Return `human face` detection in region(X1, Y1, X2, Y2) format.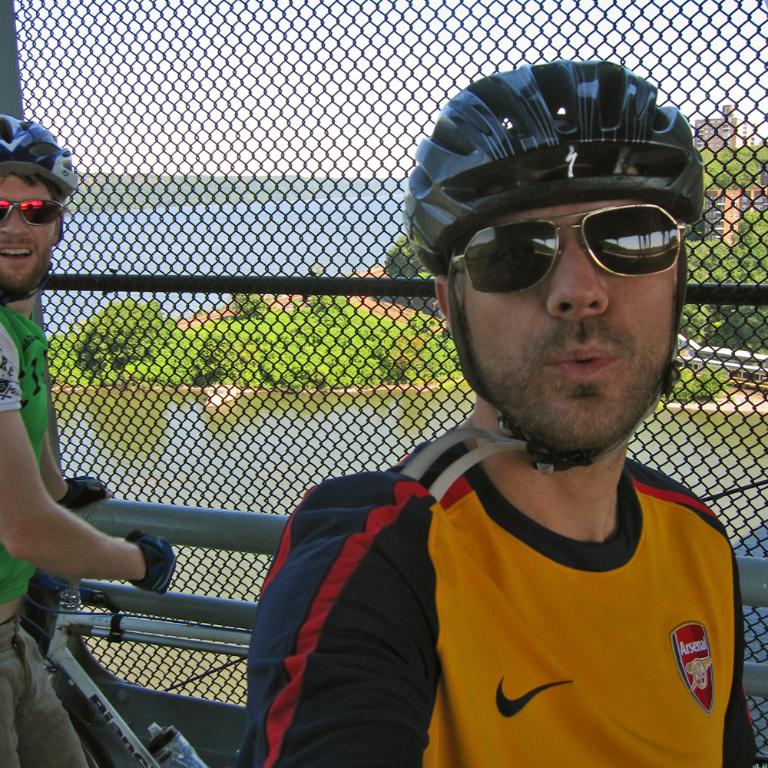
region(455, 207, 683, 457).
